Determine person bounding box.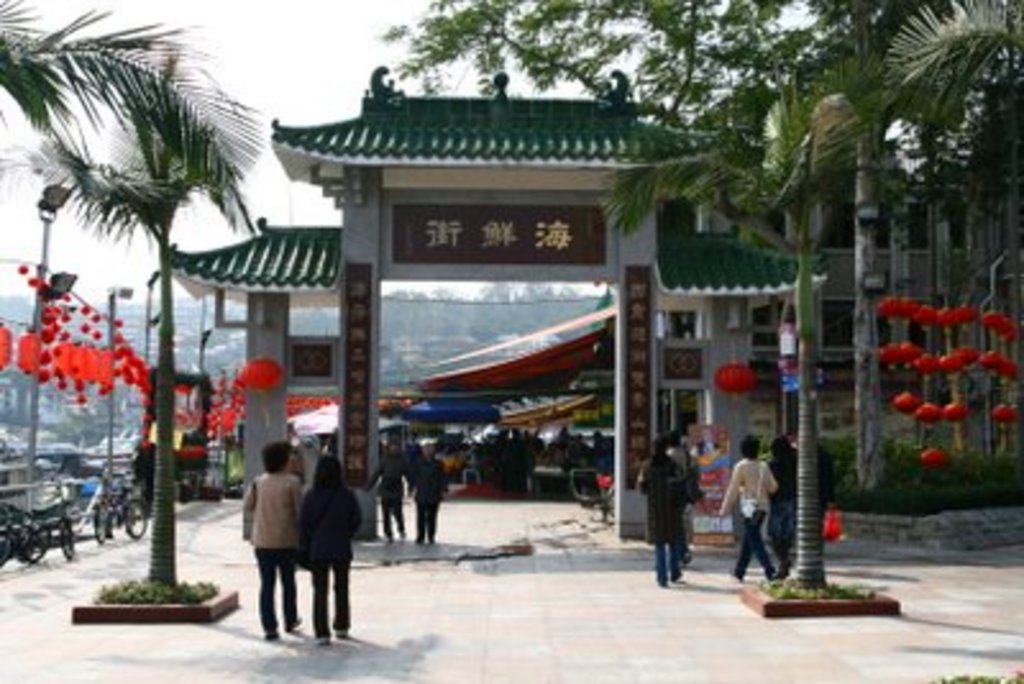
Determined: box=[768, 438, 796, 579].
